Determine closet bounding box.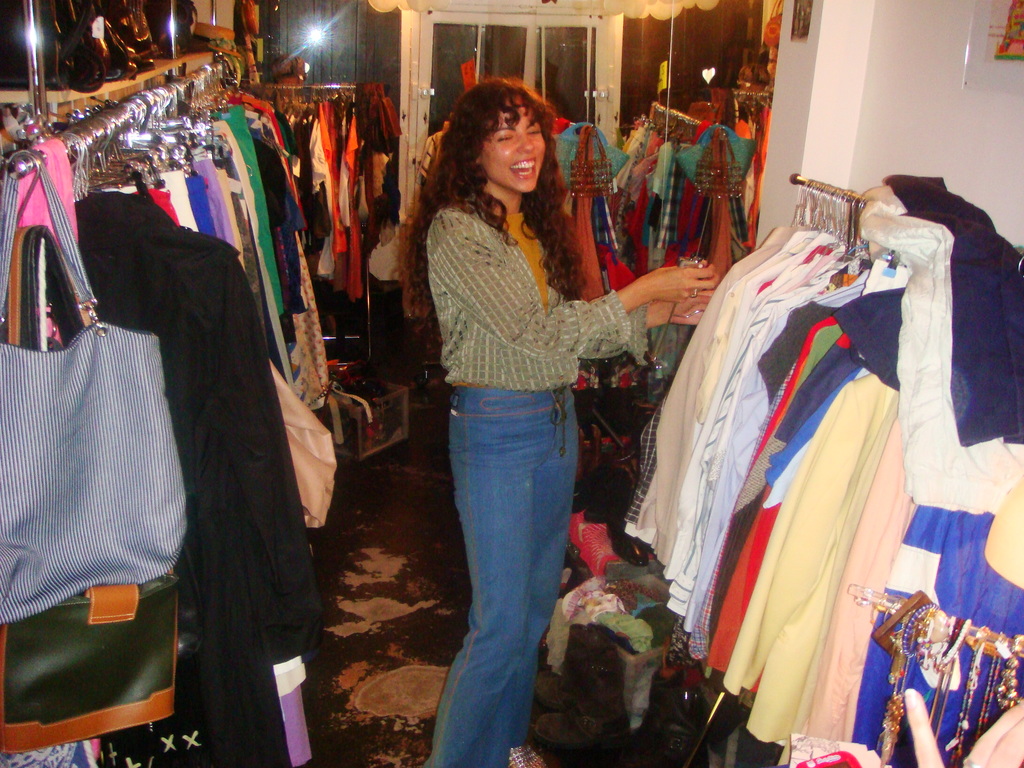
Determined: <region>0, 48, 333, 766</region>.
